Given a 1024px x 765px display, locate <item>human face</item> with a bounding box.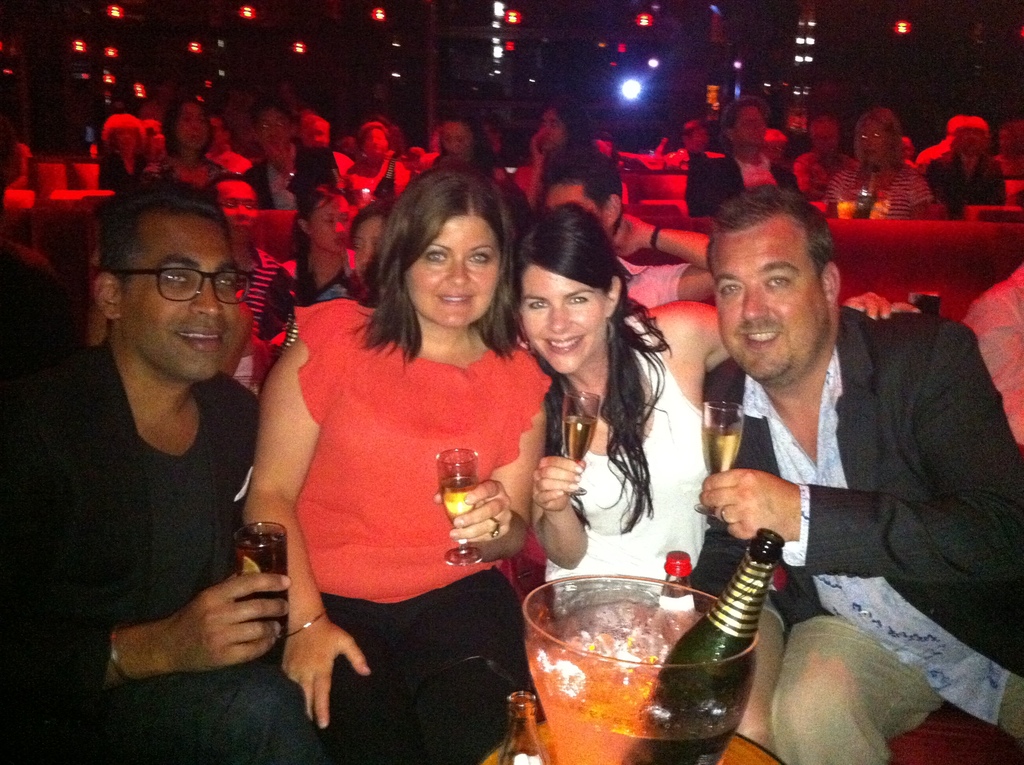
Located: <bbox>541, 179, 606, 227</bbox>.
